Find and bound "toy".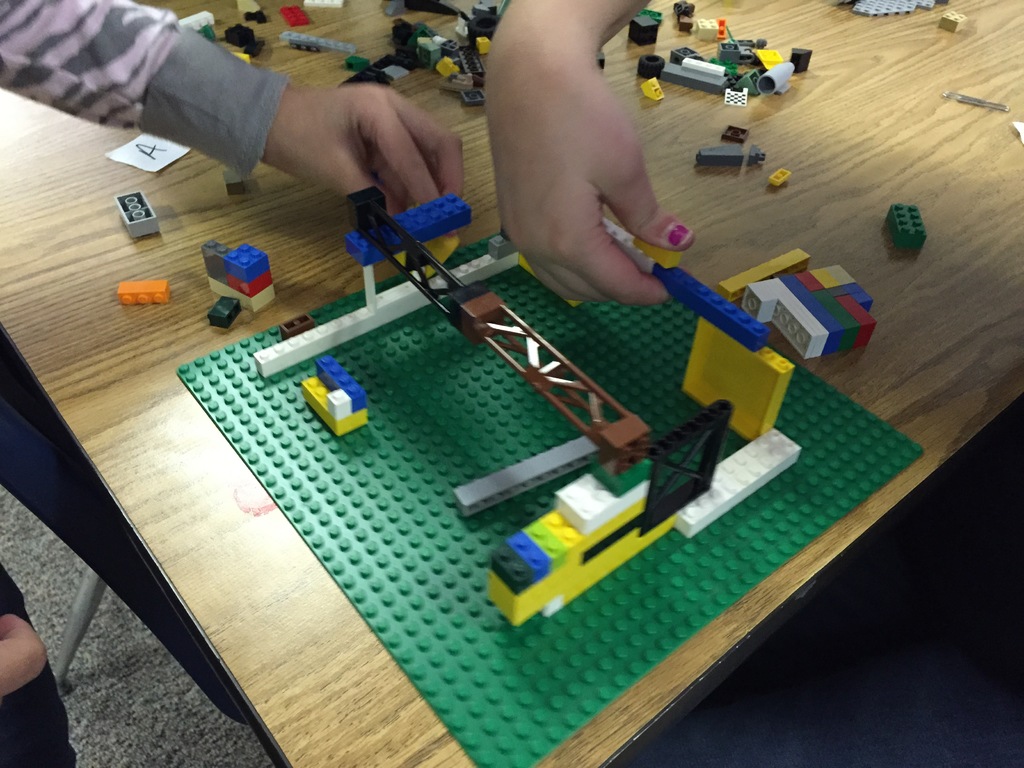
Bound: [x1=624, y1=19, x2=657, y2=46].
